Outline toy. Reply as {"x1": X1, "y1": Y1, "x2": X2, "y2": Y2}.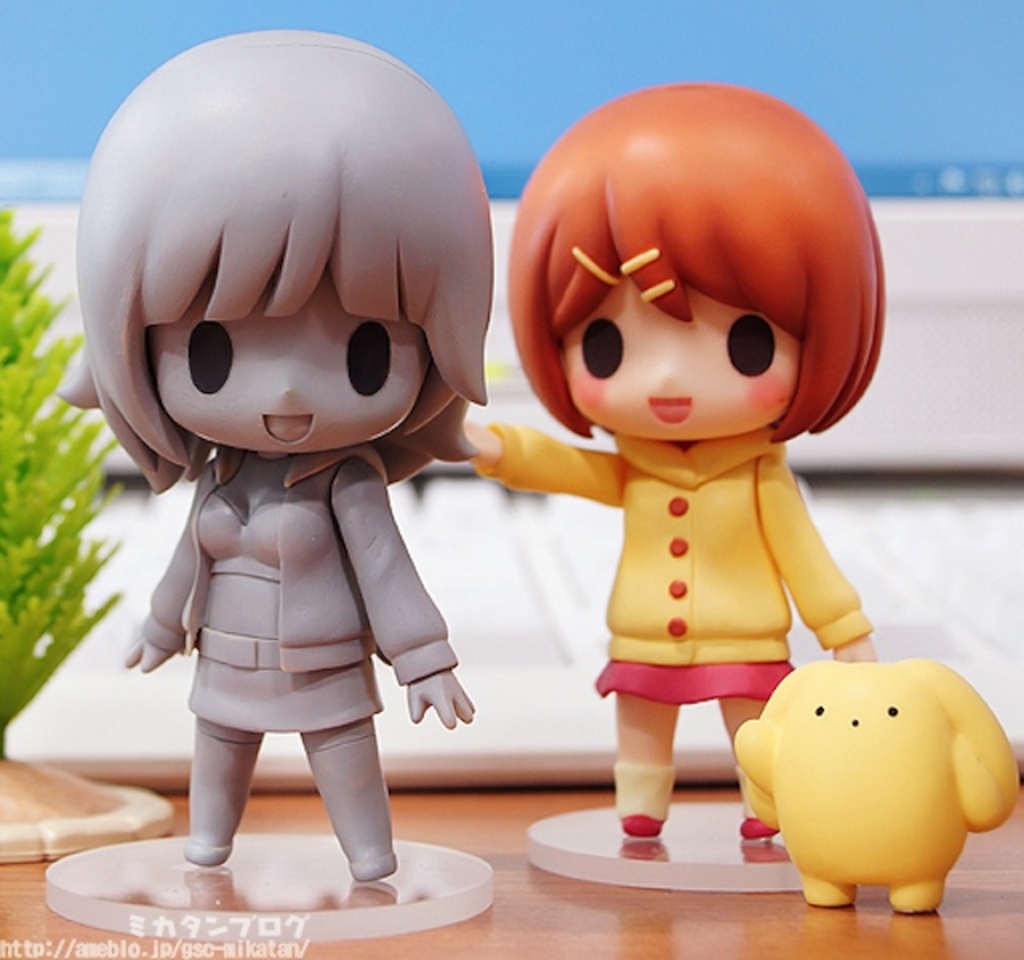
{"x1": 56, "y1": 24, "x2": 496, "y2": 883}.
